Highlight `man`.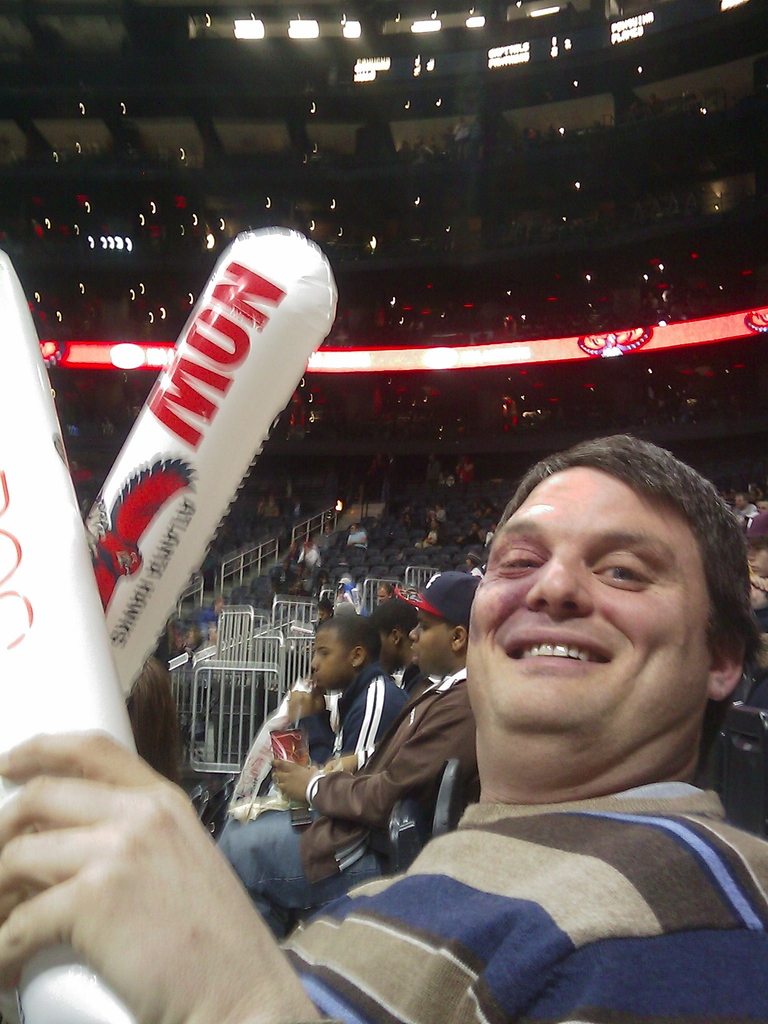
Highlighted region: 253 610 403 797.
